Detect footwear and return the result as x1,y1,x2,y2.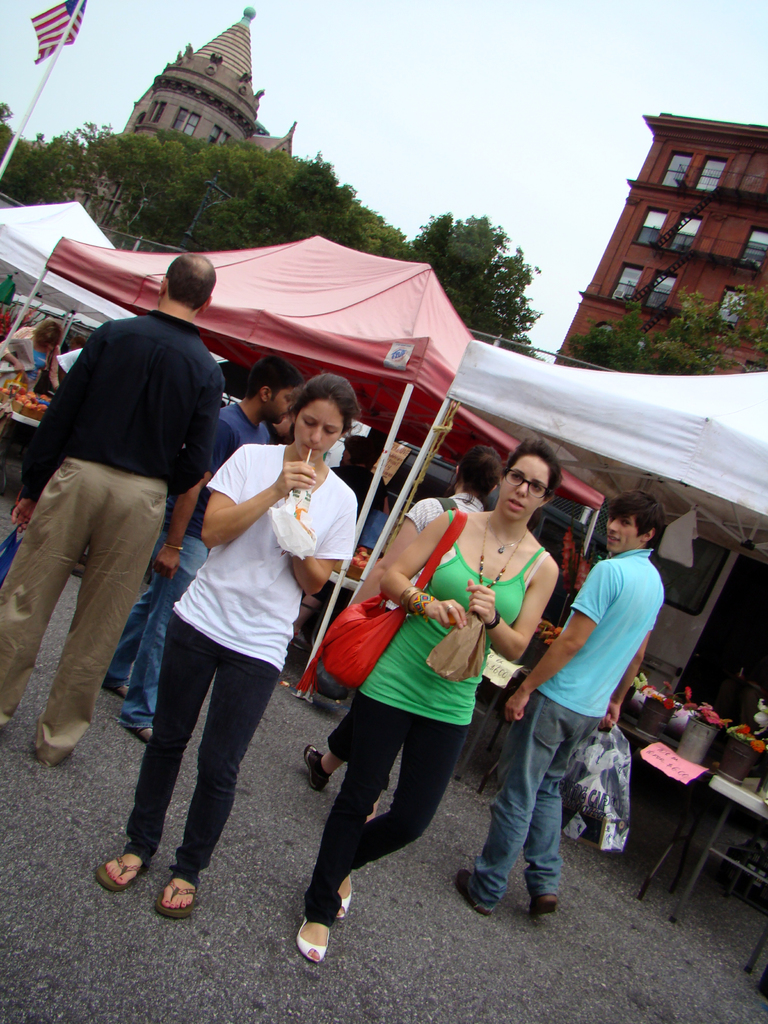
123,714,157,747.
